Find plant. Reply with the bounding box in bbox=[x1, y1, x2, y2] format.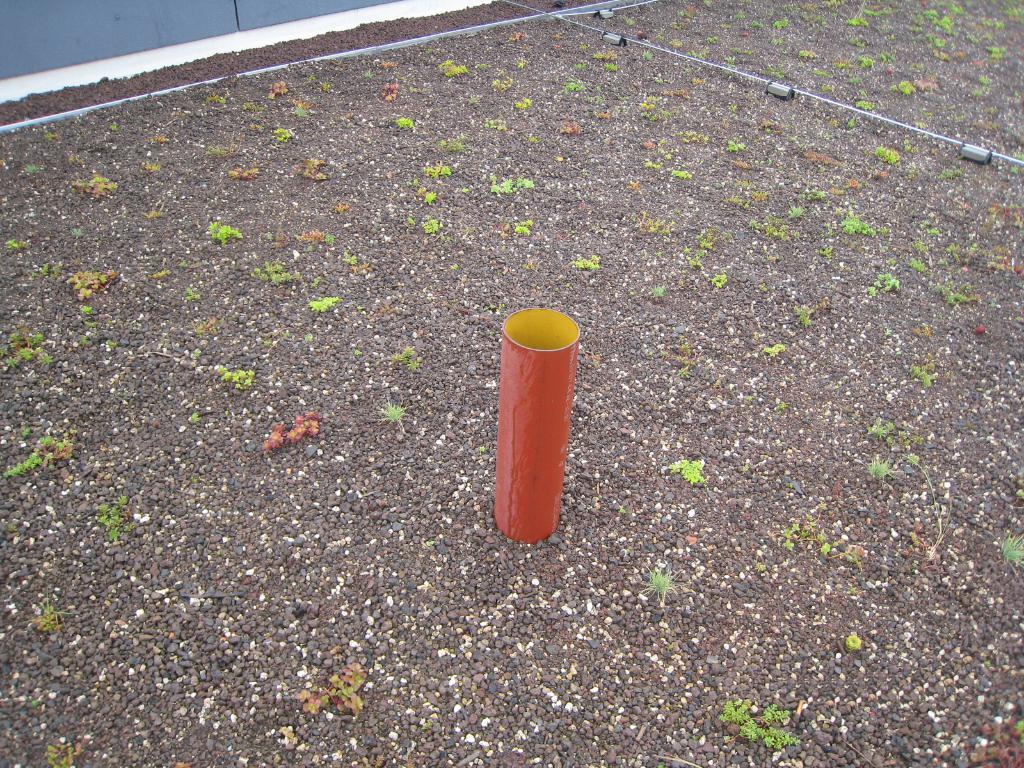
bbox=[903, 455, 957, 568].
